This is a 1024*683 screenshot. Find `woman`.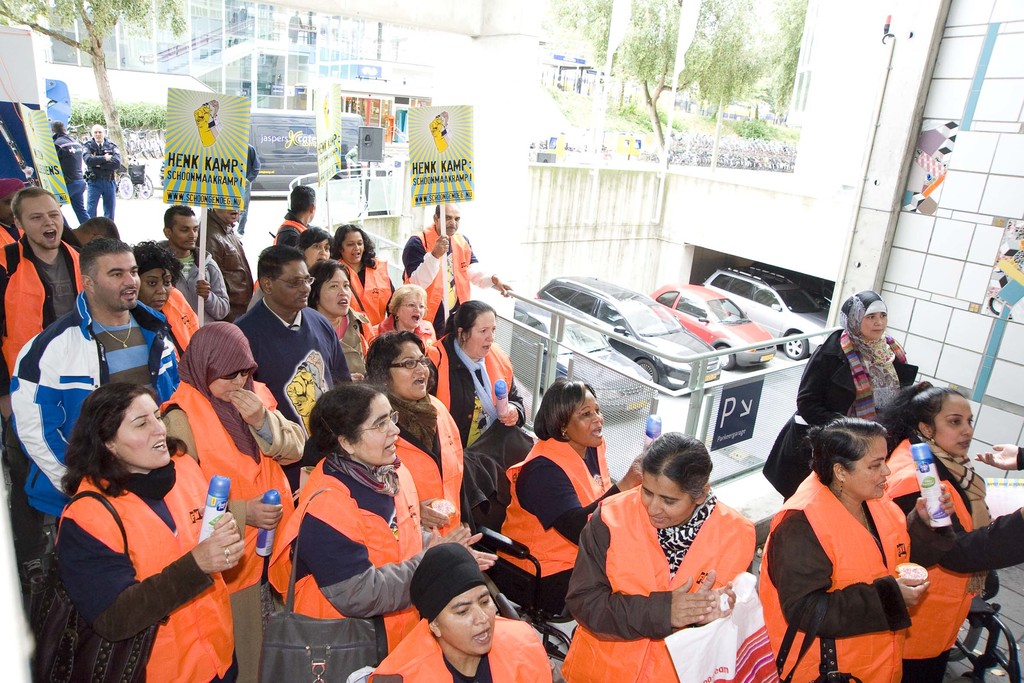
Bounding box: [557, 431, 760, 682].
